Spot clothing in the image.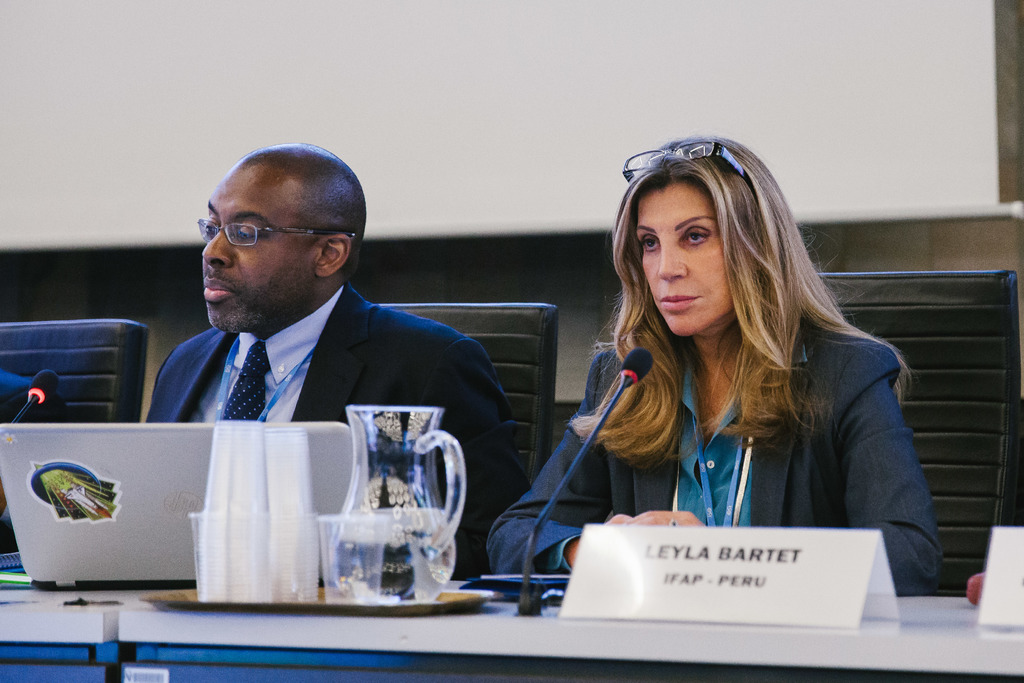
clothing found at [x1=489, y1=309, x2=940, y2=597].
